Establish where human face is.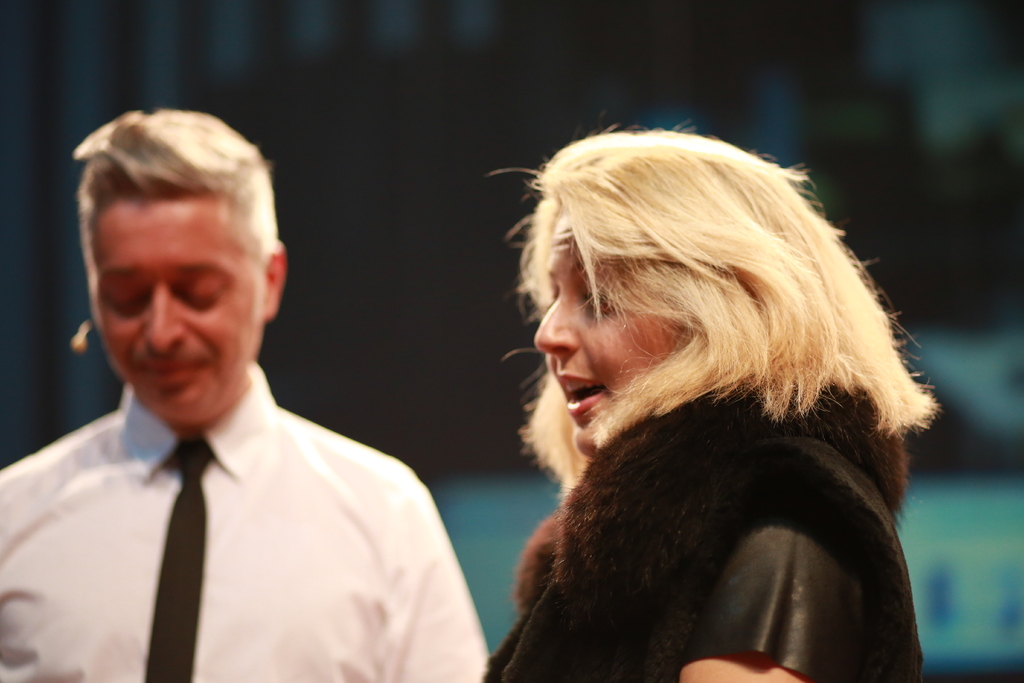
Established at <bbox>532, 209, 687, 457</bbox>.
